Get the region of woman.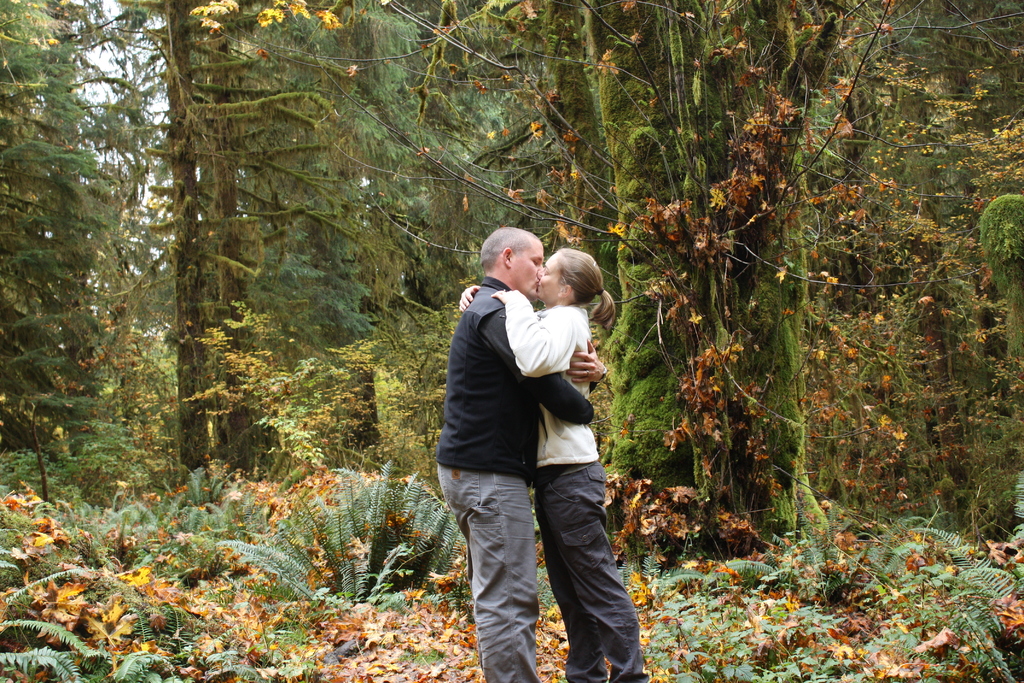
[x1=424, y1=251, x2=648, y2=664].
